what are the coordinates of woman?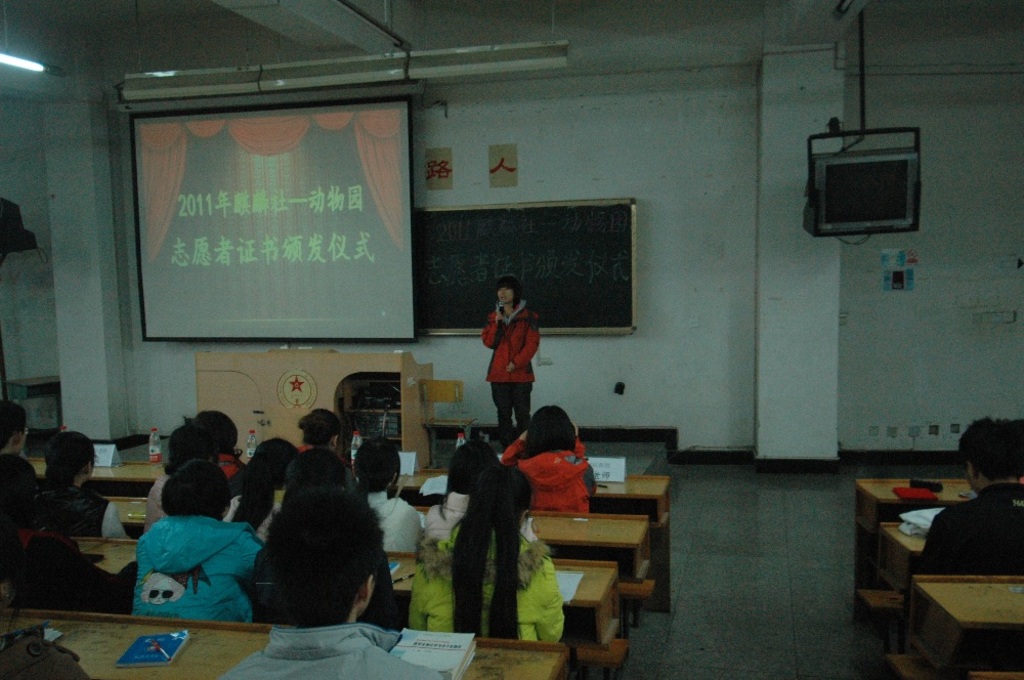
pyautogui.locateOnScreen(413, 472, 561, 644).
